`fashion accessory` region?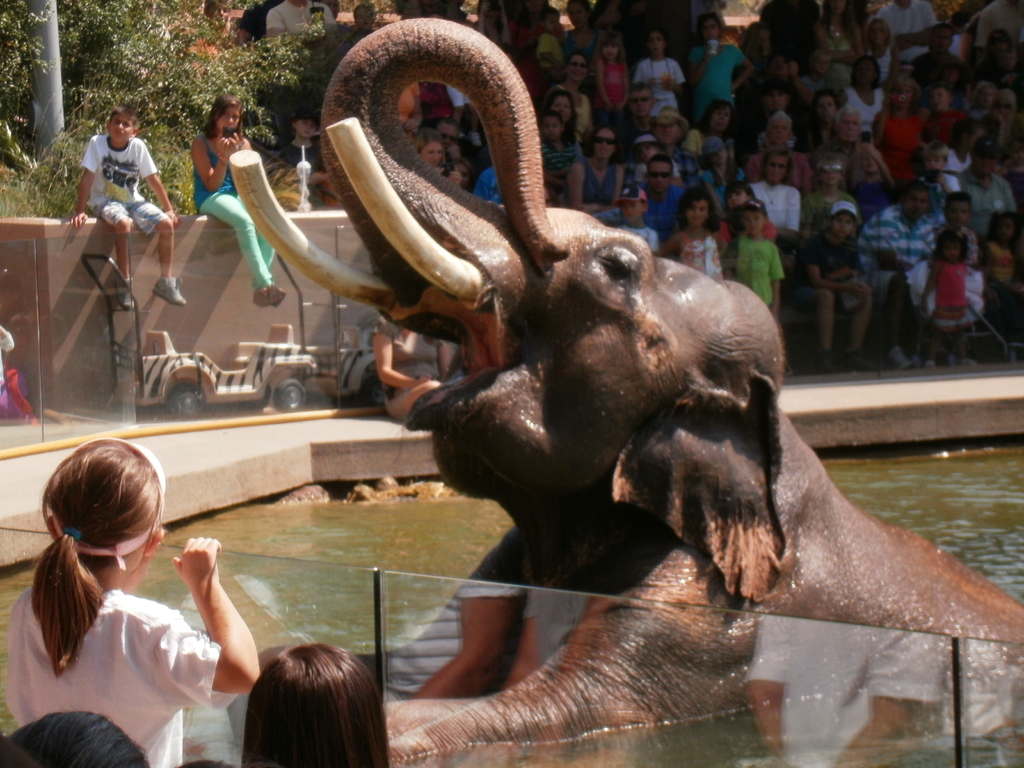
<bbox>927, 363, 935, 369</bbox>
